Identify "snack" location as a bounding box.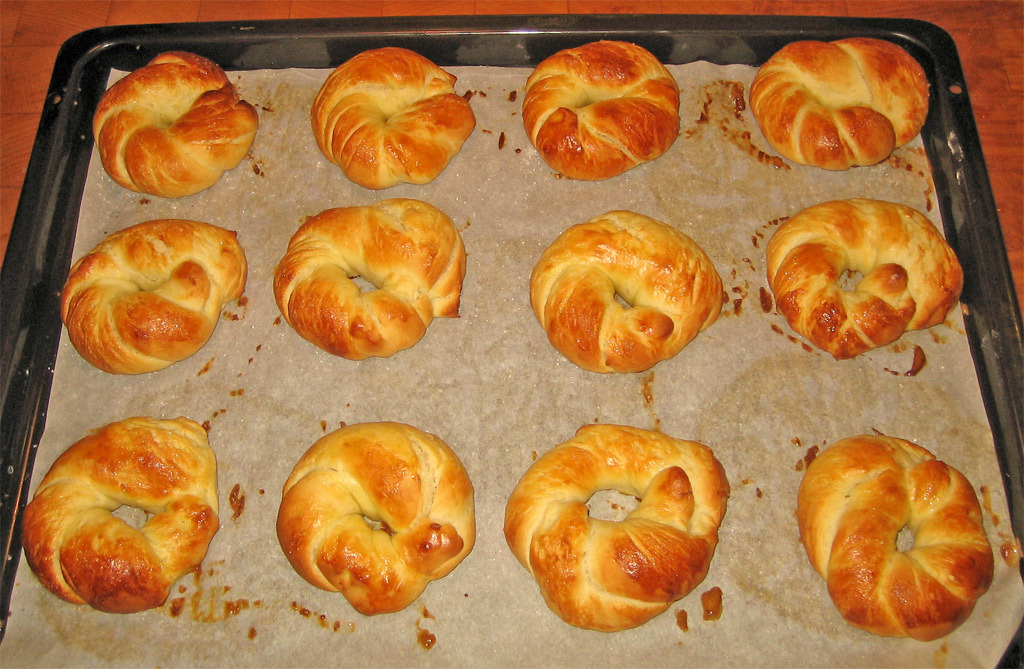
bbox(59, 220, 246, 385).
